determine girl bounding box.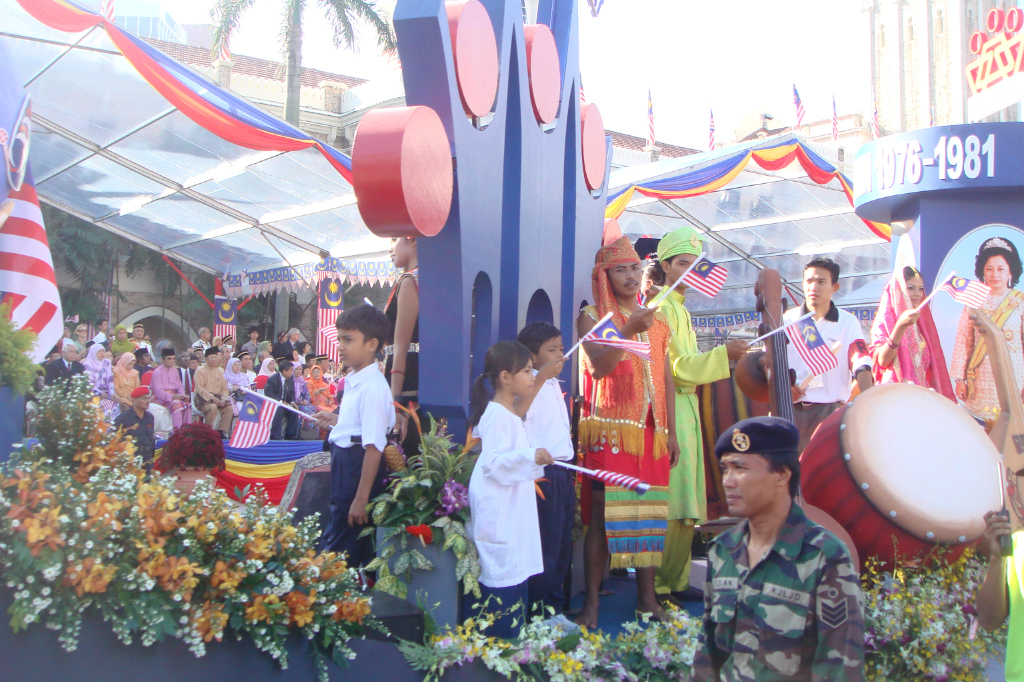
Determined: 310,363,334,414.
